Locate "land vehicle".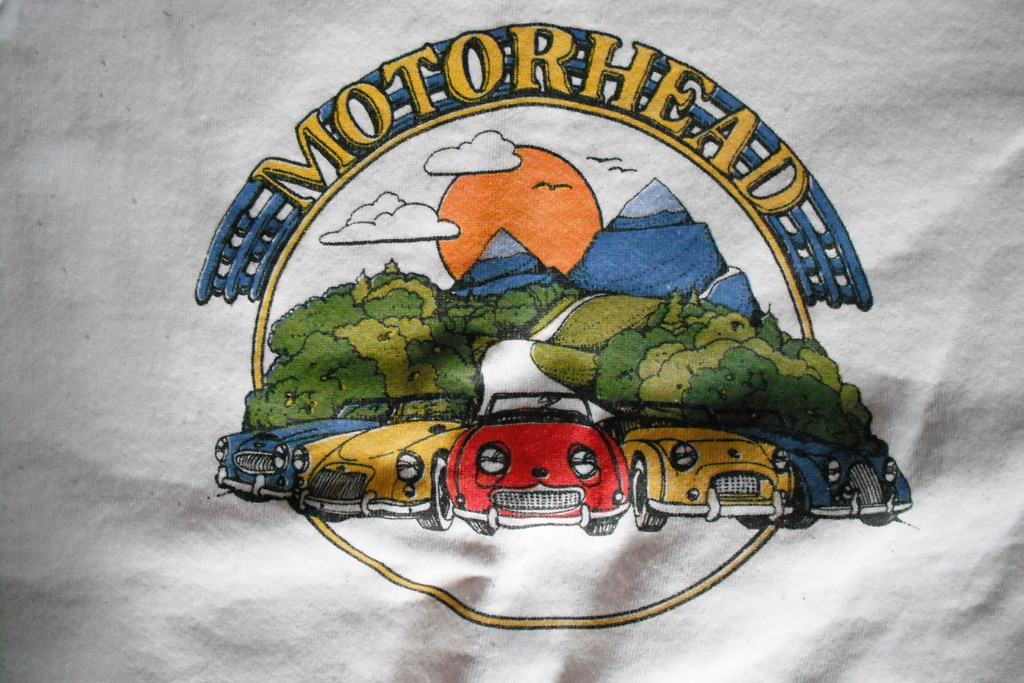
Bounding box: [293,394,483,531].
